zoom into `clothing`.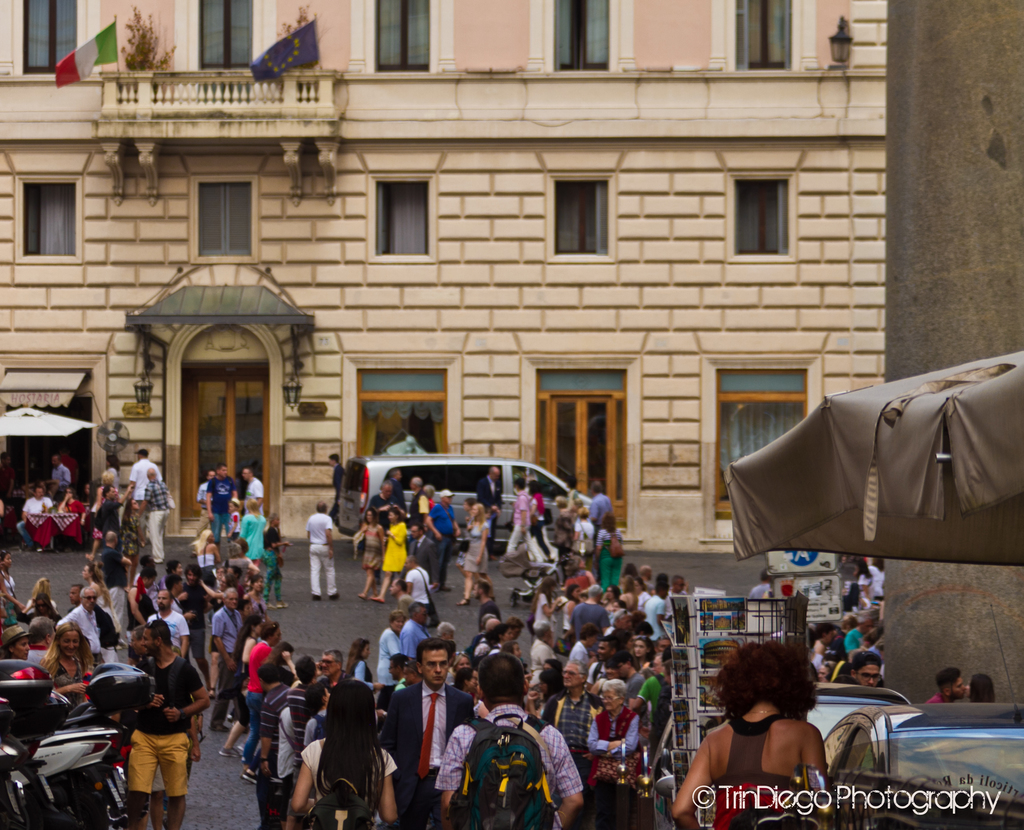
Zoom target: <bbox>241, 473, 268, 532</bbox>.
